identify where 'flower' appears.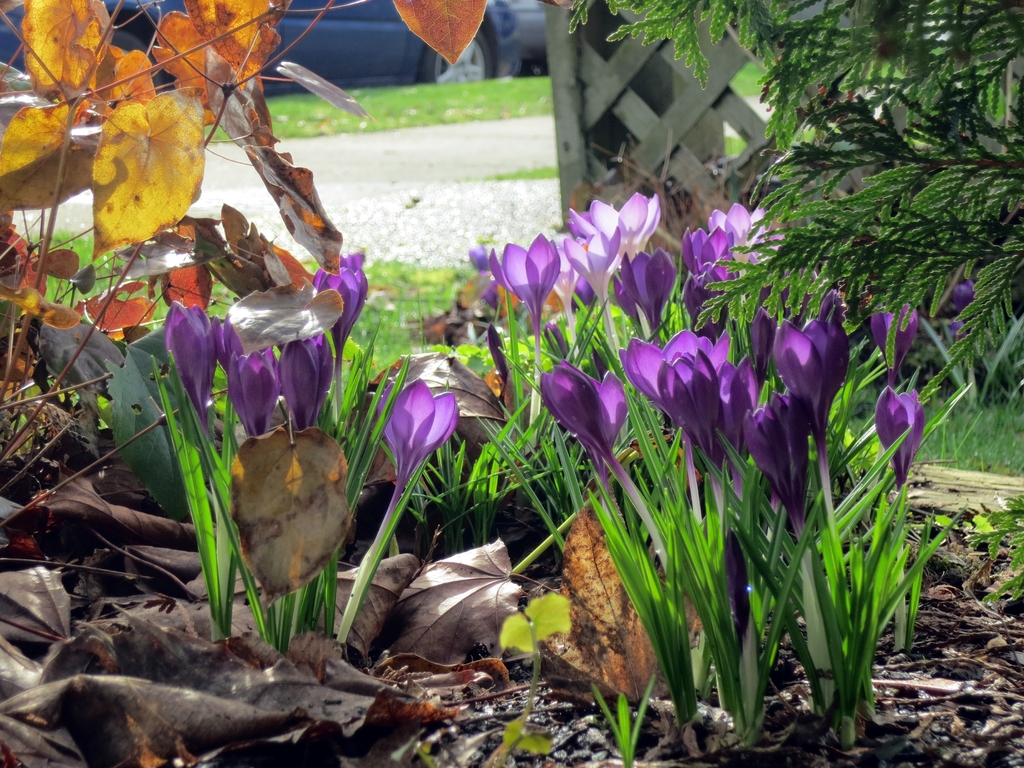
Appears at <bbox>477, 236, 560, 336</bbox>.
